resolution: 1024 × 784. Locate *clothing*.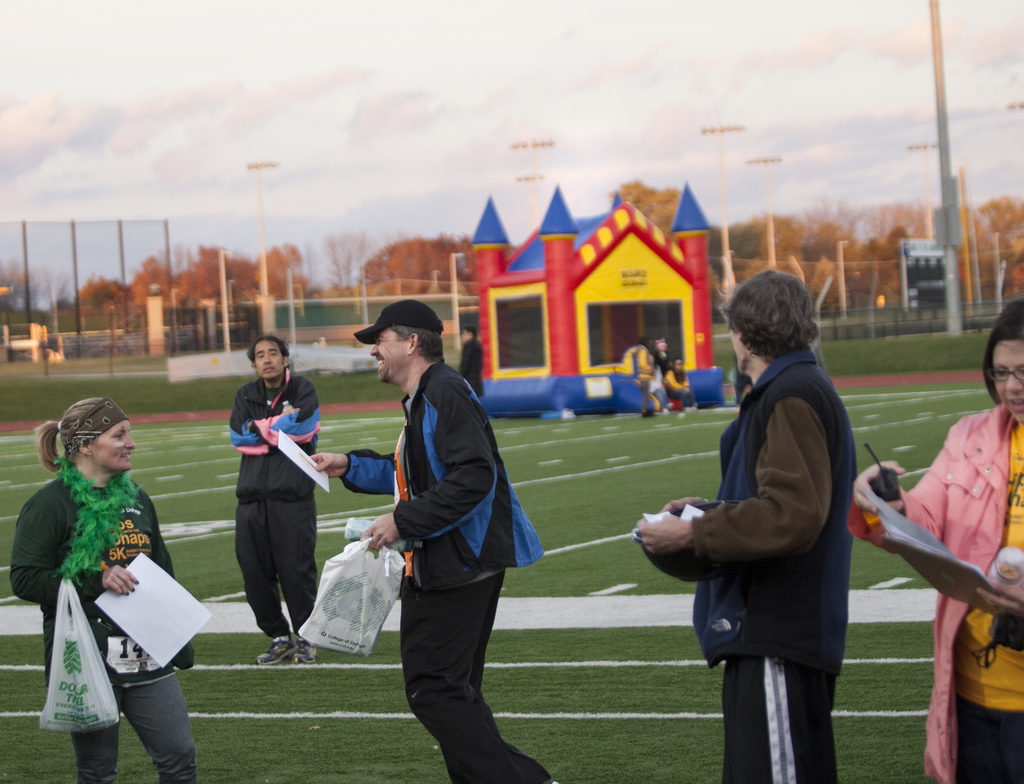
left=690, top=350, right=860, bottom=783.
